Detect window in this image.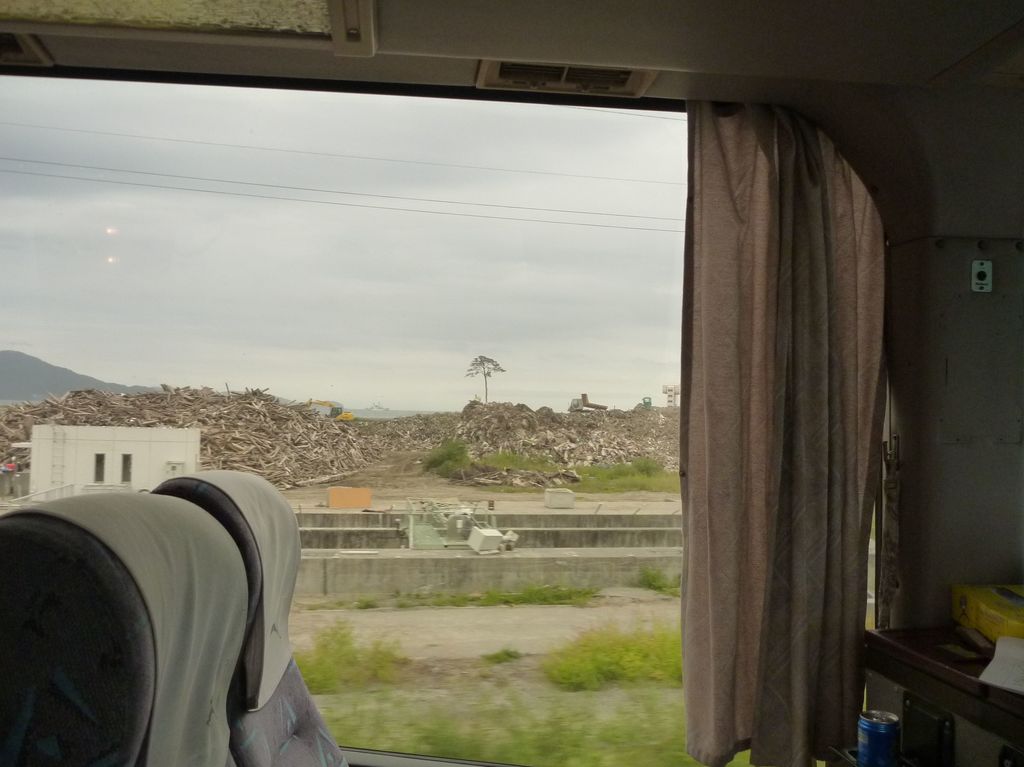
Detection: BBox(92, 451, 106, 484).
